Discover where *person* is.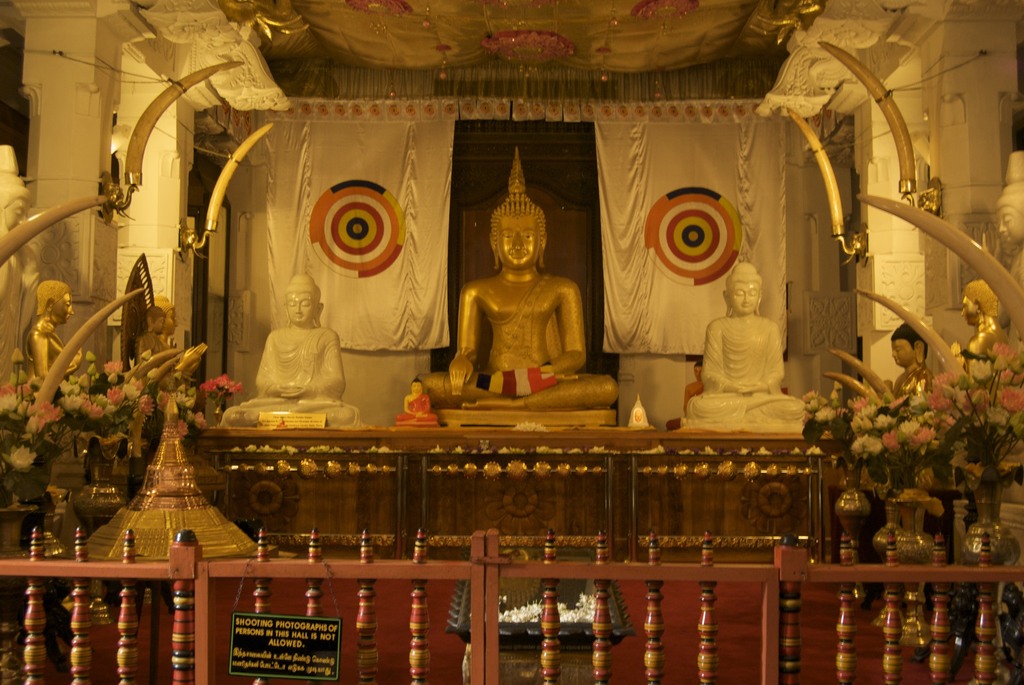
Discovered at (998,153,1023,315).
